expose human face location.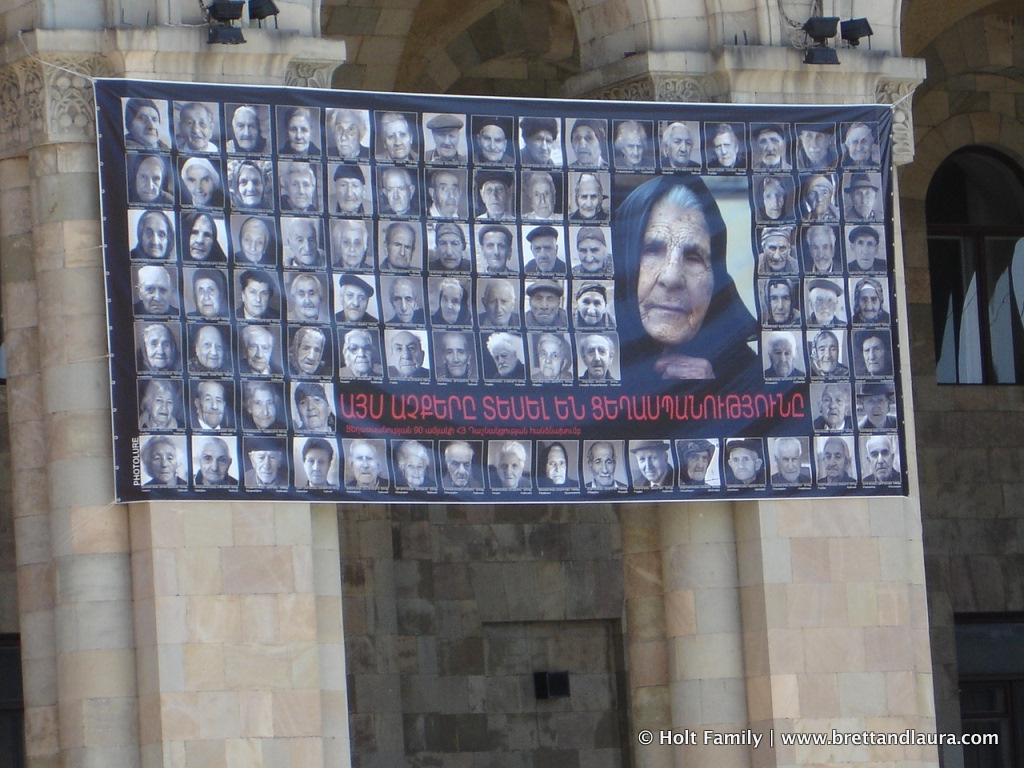
Exposed at detection(485, 287, 512, 319).
